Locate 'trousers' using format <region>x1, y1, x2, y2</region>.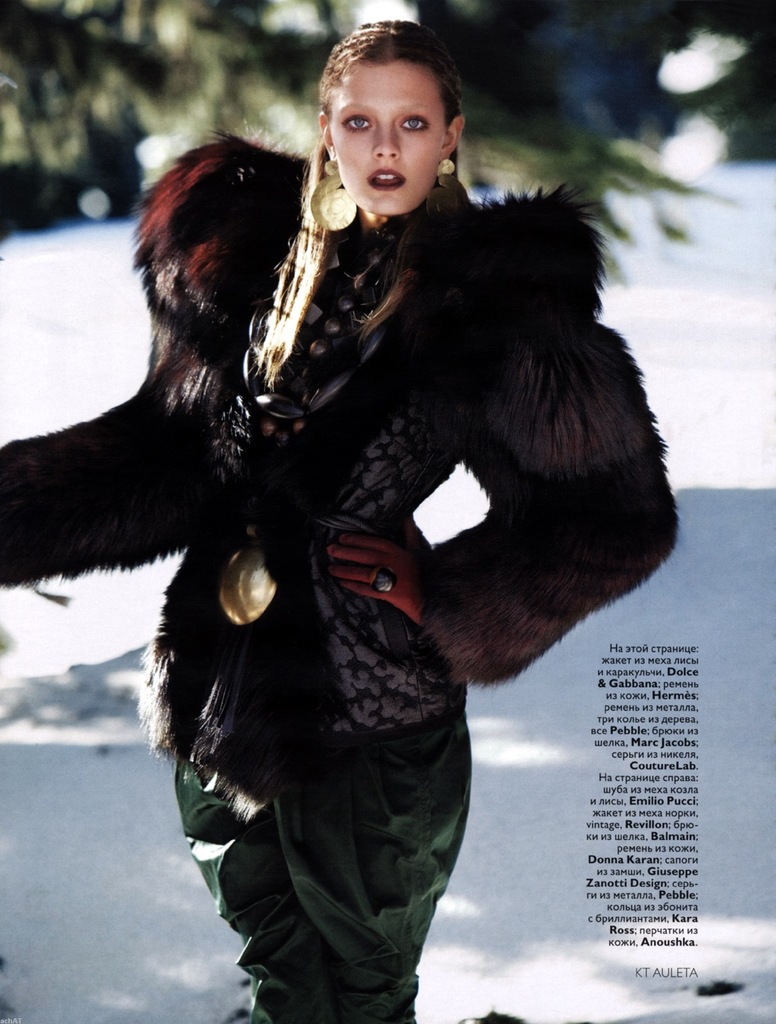
<region>163, 720, 477, 1023</region>.
